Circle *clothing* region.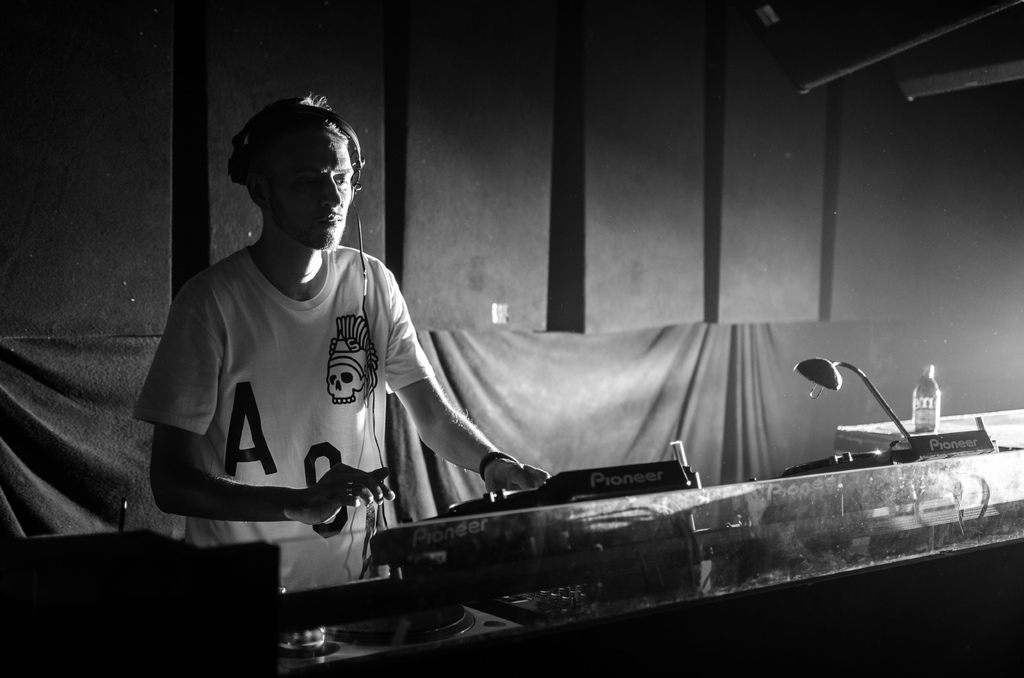
Region: <box>151,198,428,564</box>.
